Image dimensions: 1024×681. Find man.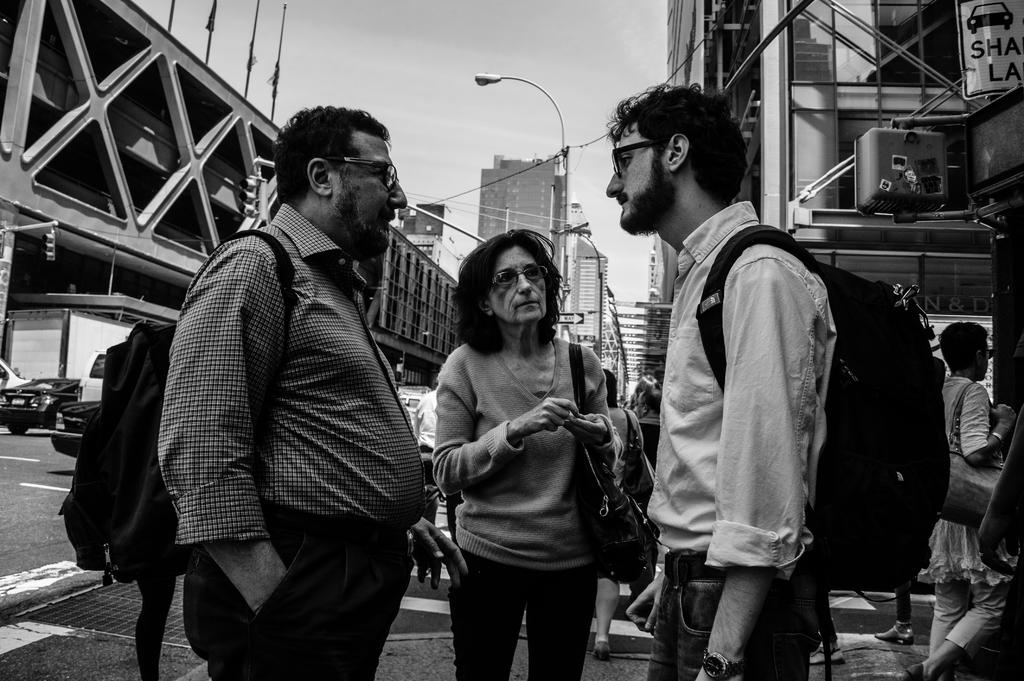
box(122, 90, 443, 680).
